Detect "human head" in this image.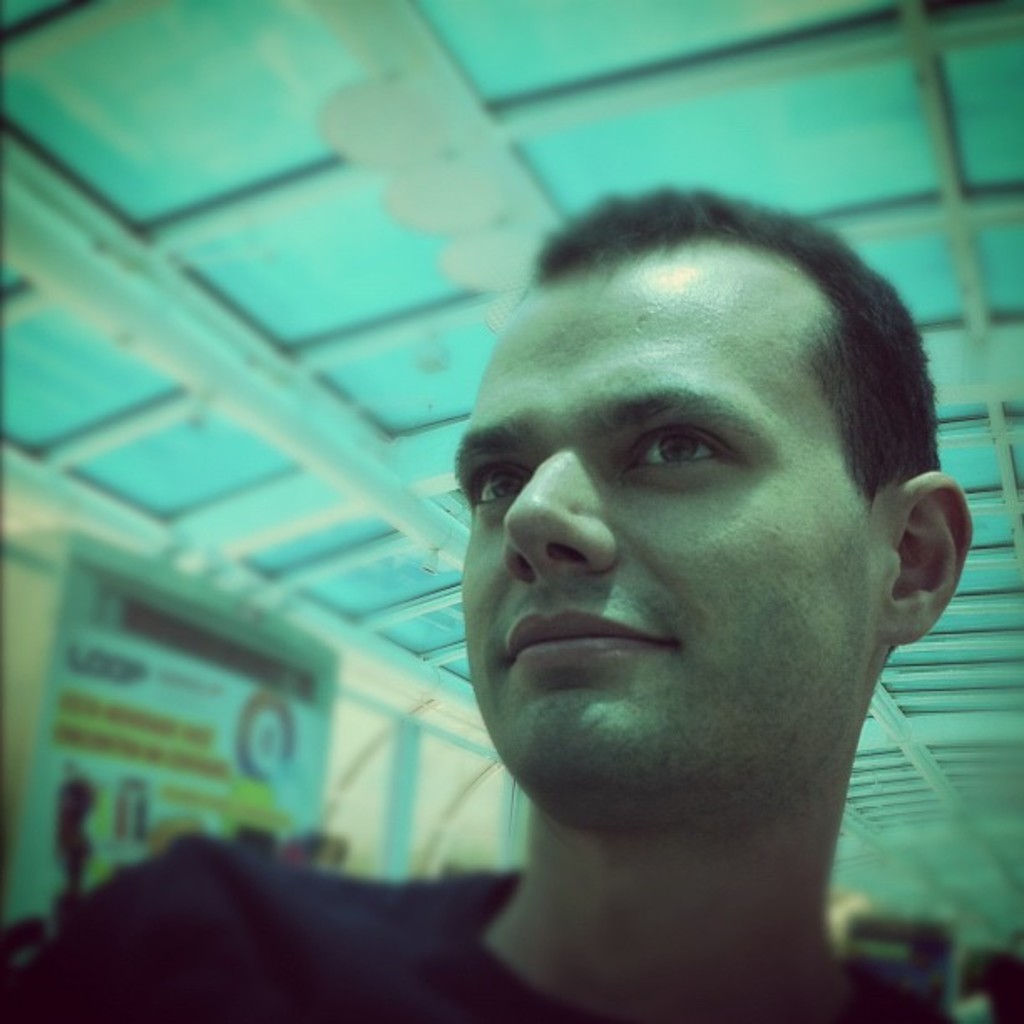
Detection: (left=453, top=177, right=930, bottom=801).
